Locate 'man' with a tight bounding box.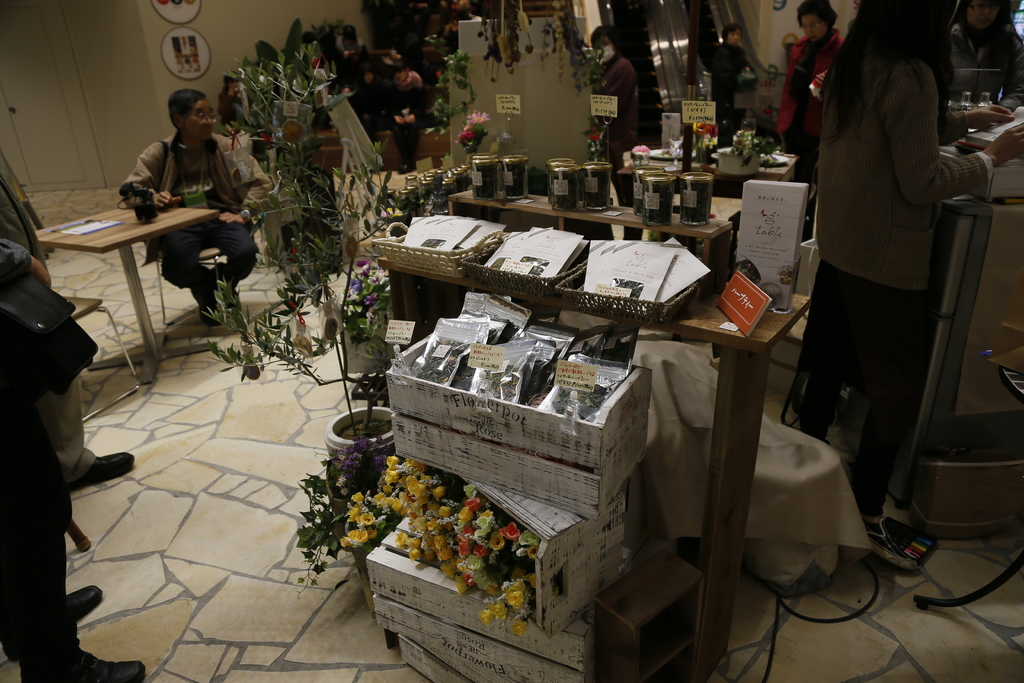
rect(0, 236, 146, 682).
